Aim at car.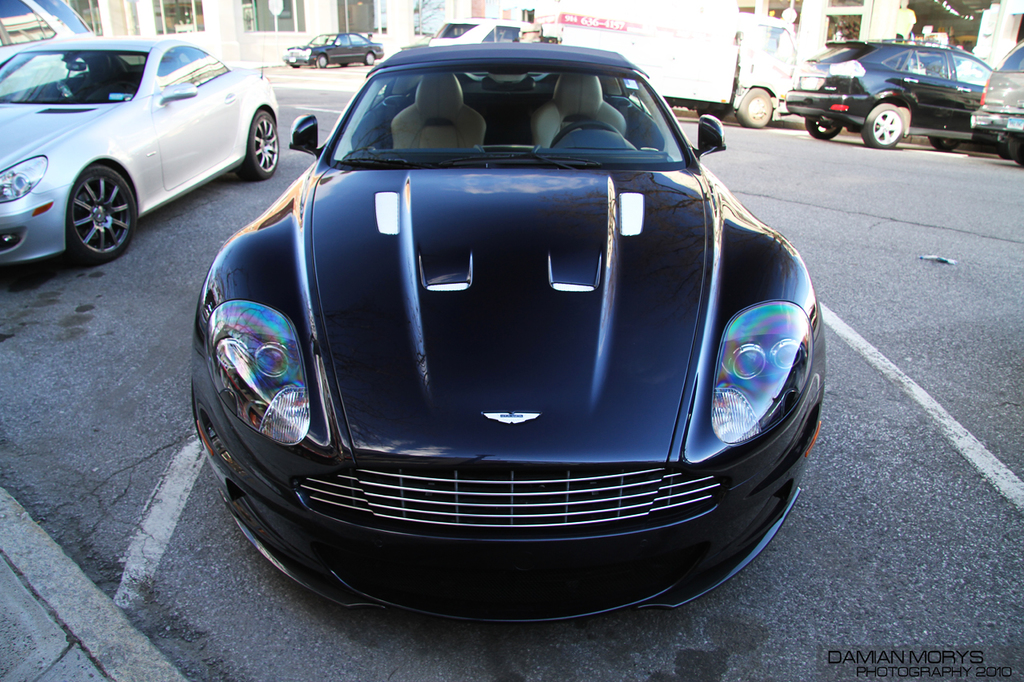
Aimed at 782/39/1002/150.
